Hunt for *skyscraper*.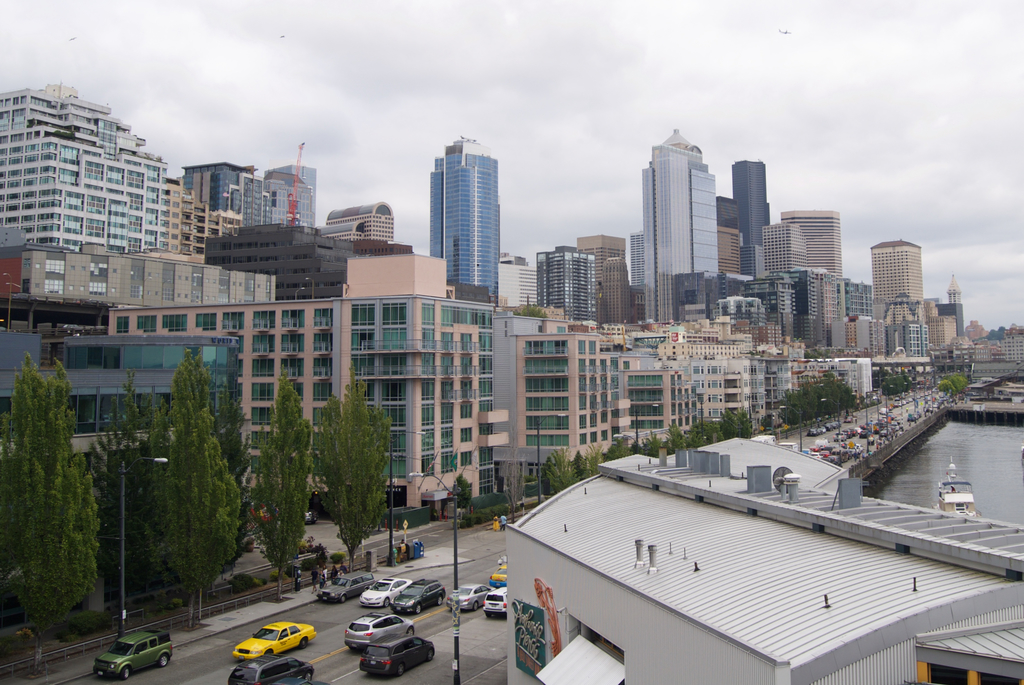
Hunted down at Rect(629, 228, 650, 318).
